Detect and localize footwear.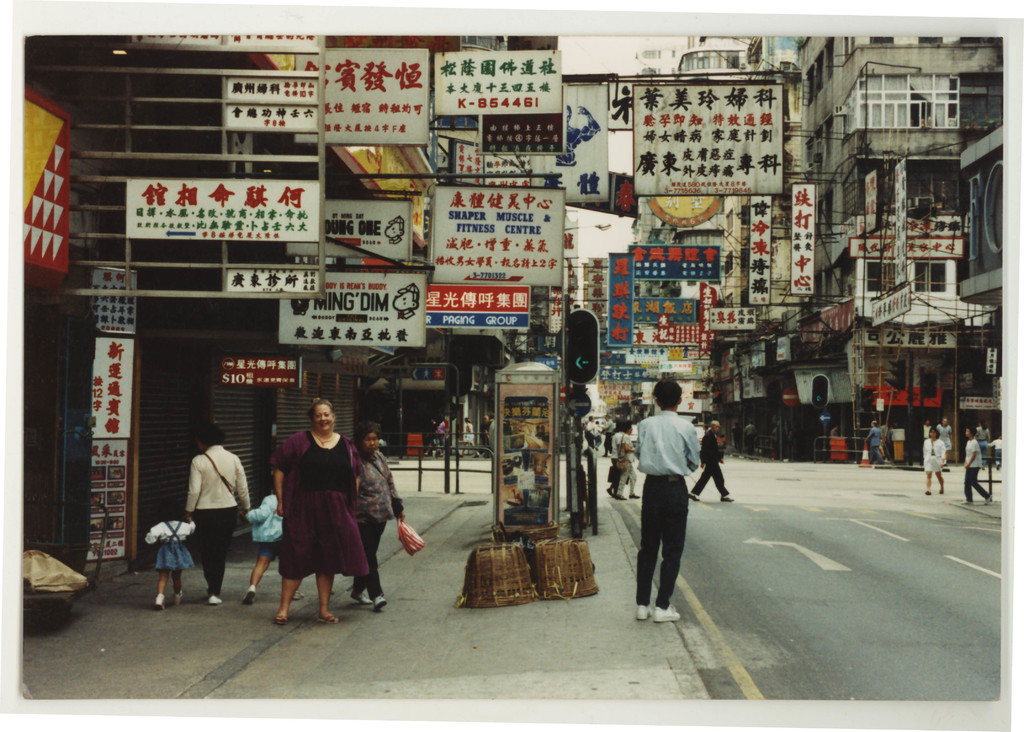
Localized at 620,493,627,499.
